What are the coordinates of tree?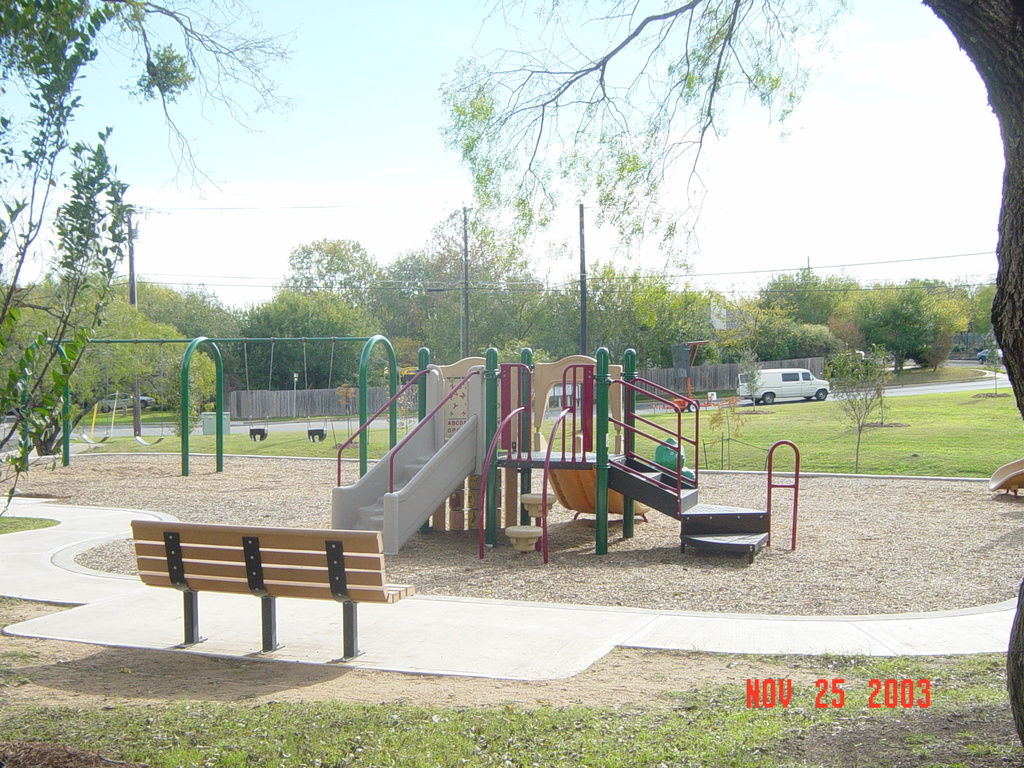
Rect(281, 231, 380, 291).
